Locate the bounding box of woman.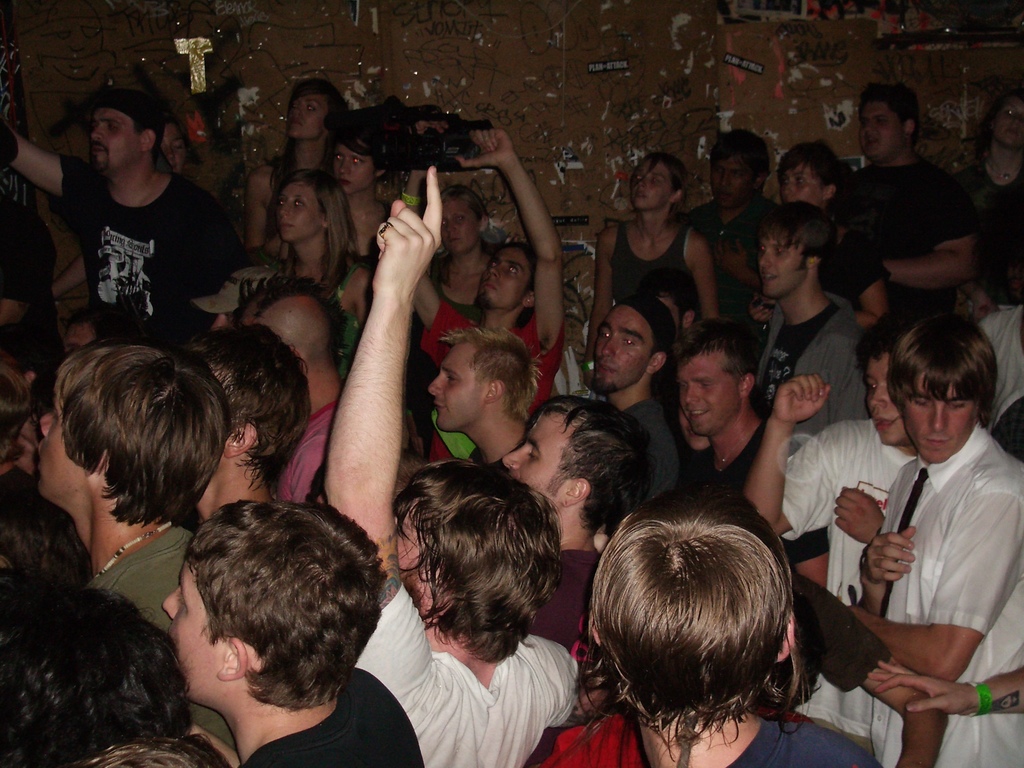
Bounding box: bbox=(948, 88, 1023, 315).
